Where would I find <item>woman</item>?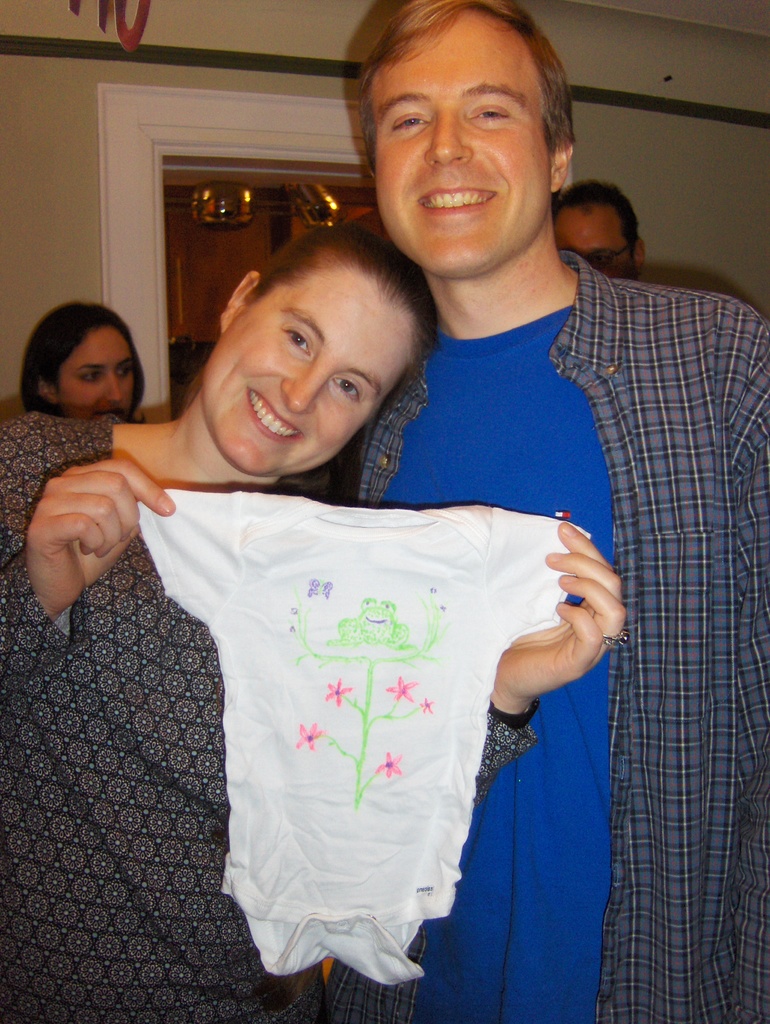
At BBox(83, 200, 637, 995).
